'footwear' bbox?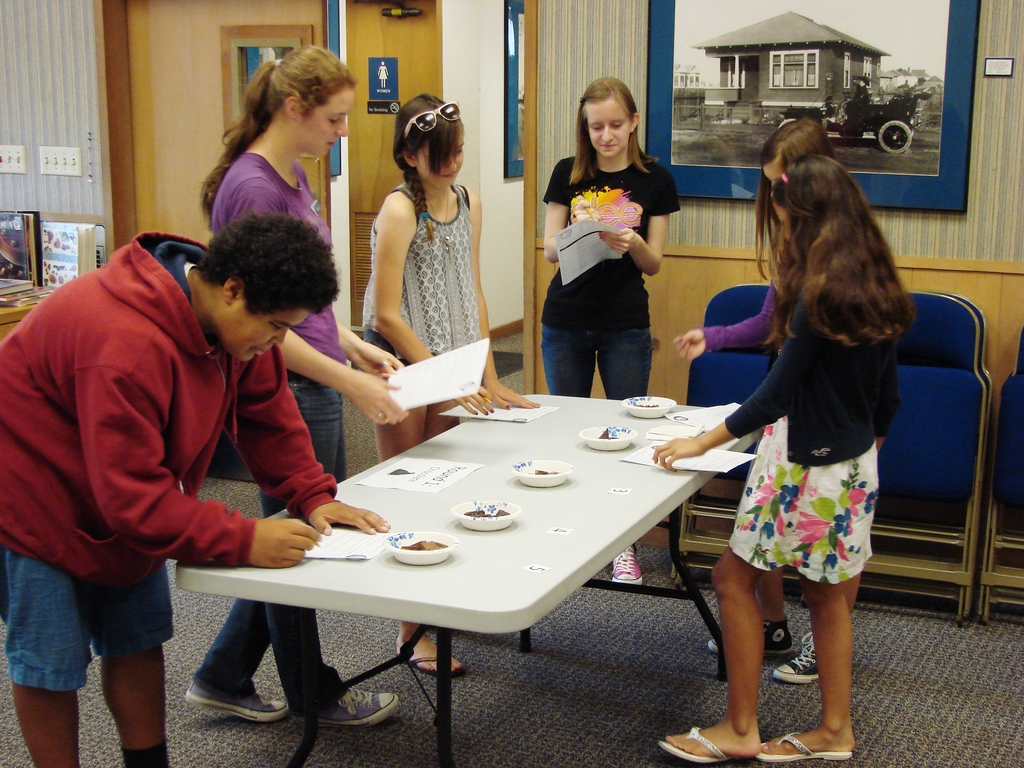
[left=773, top=623, right=825, bottom=688]
